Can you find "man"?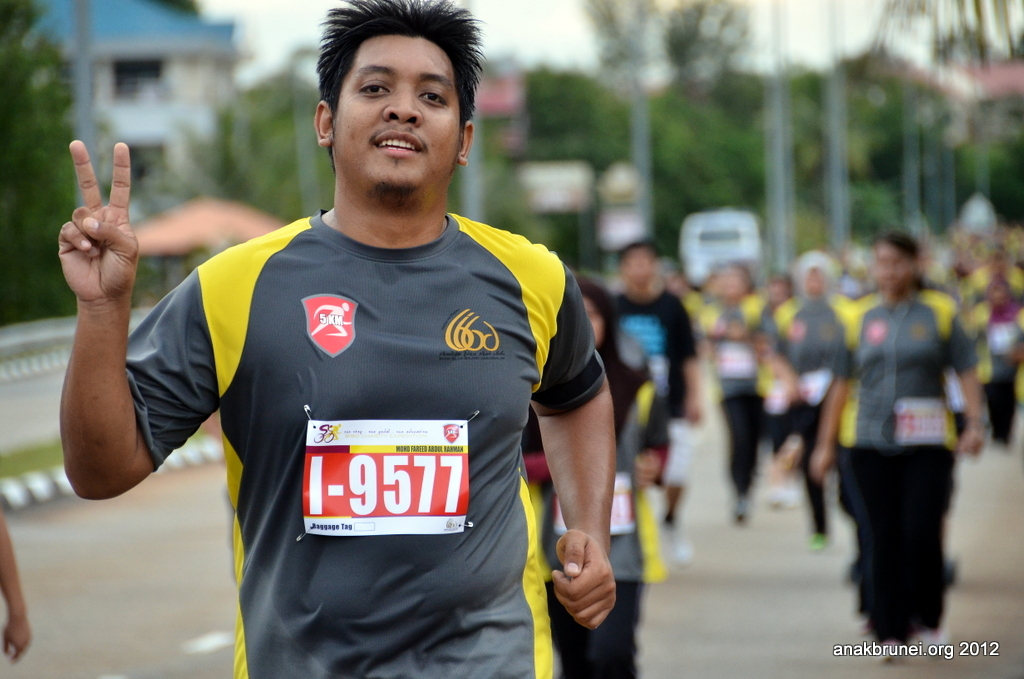
Yes, bounding box: box(78, 33, 675, 648).
